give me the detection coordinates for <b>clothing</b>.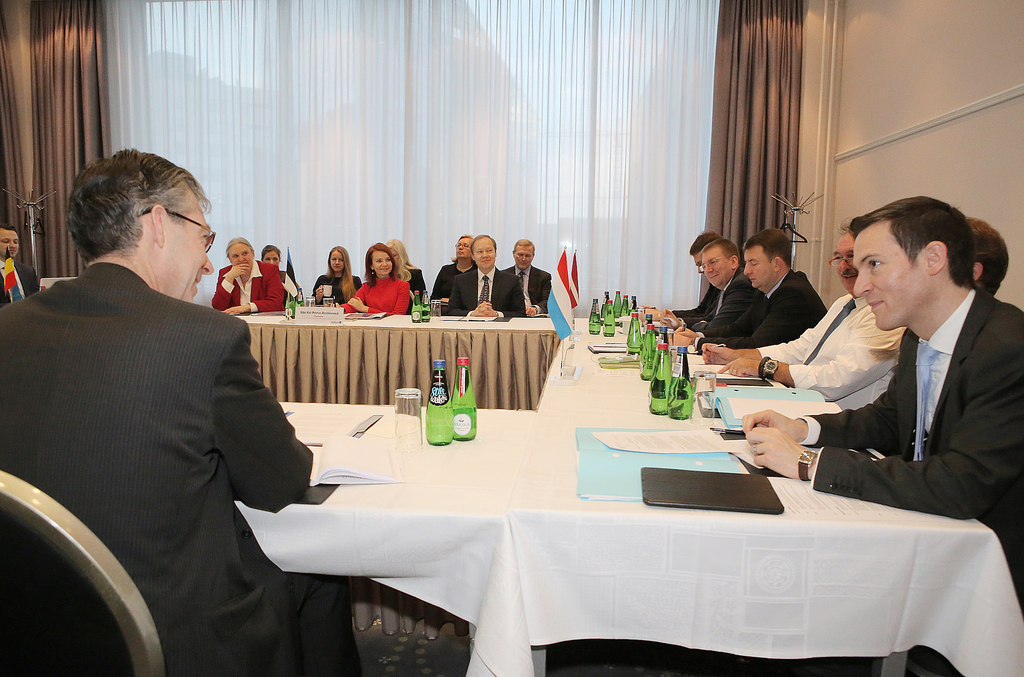
{"x1": 801, "y1": 292, "x2": 1023, "y2": 608}.
